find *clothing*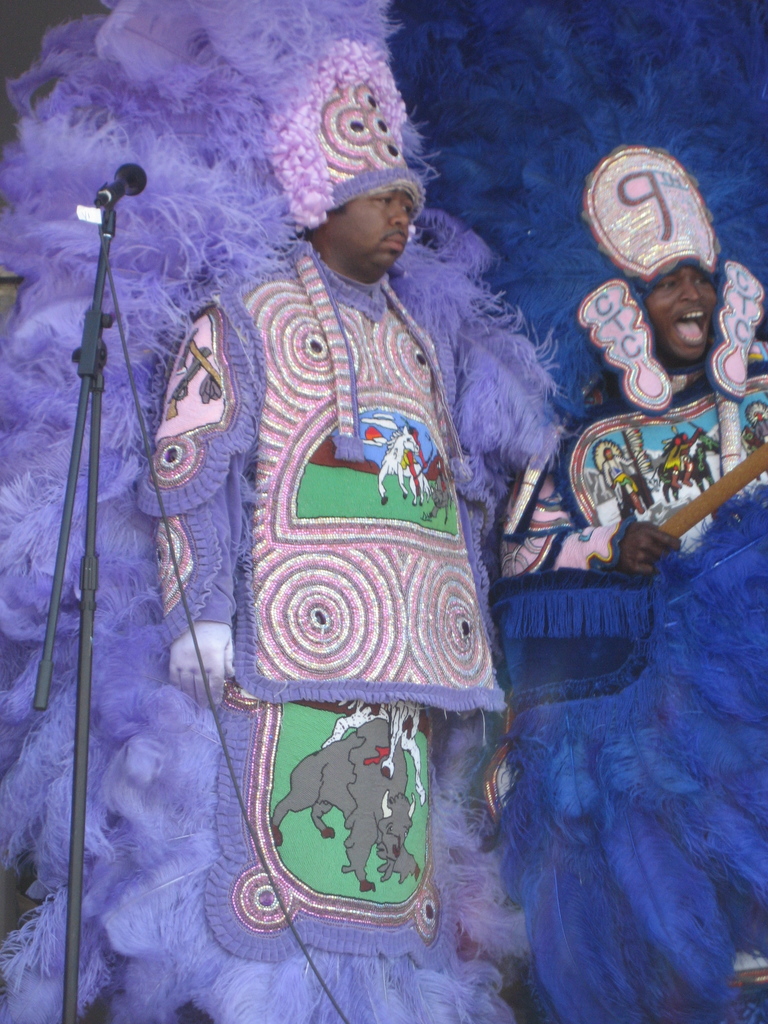
[x1=0, y1=0, x2=583, y2=1023]
